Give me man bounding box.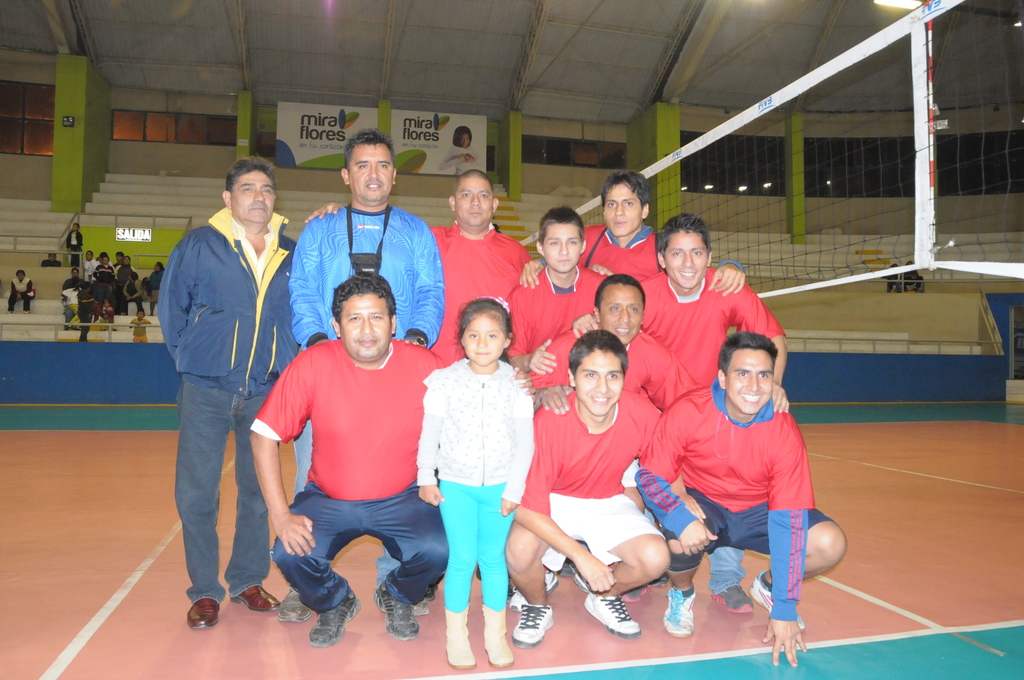
left=897, top=258, right=932, bottom=295.
